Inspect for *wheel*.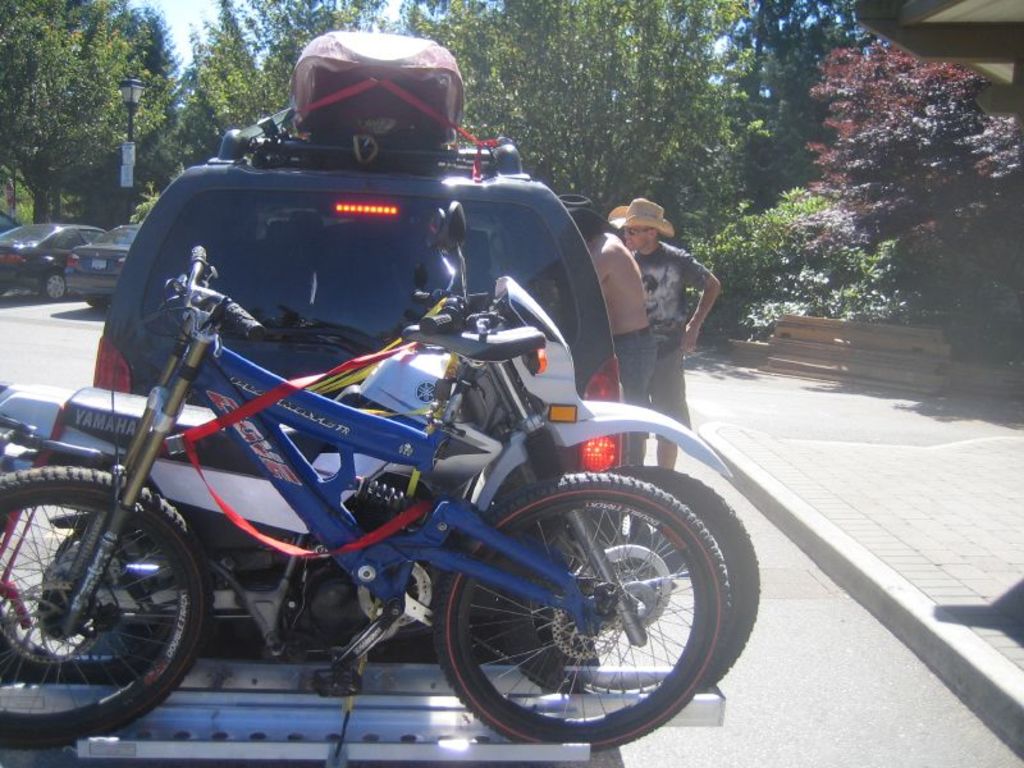
Inspection: [left=0, top=493, right=175, bottom=678].
